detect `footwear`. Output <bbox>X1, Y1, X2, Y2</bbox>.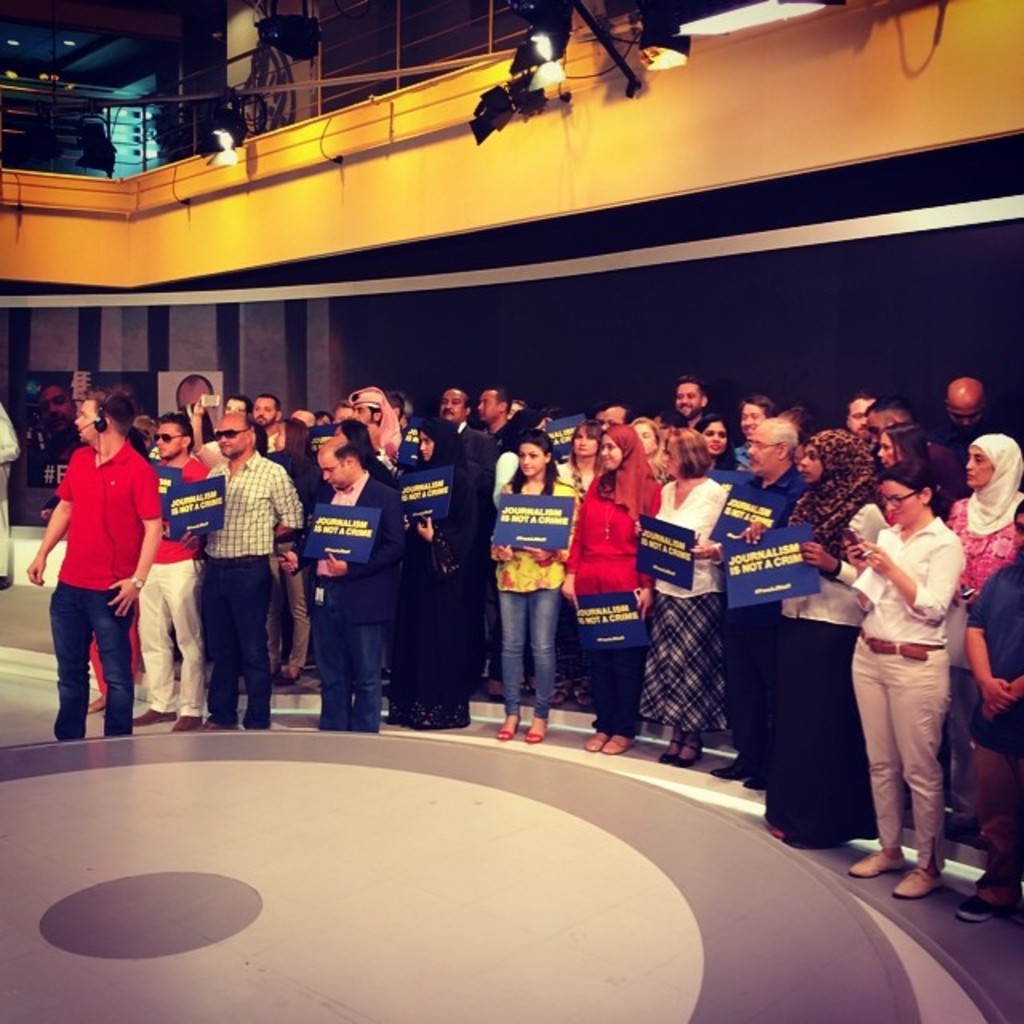
<bbox>131, 702, 174, 725</bbox>.
